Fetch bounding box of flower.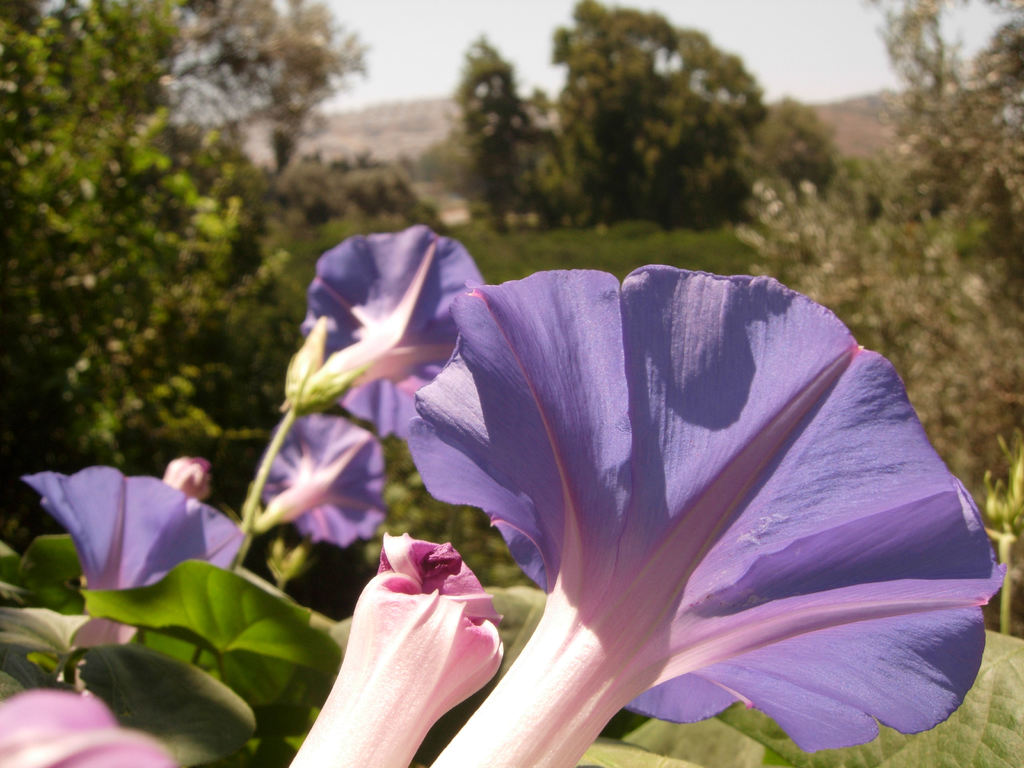
Bbox: region(304, 225, 509, 447).
